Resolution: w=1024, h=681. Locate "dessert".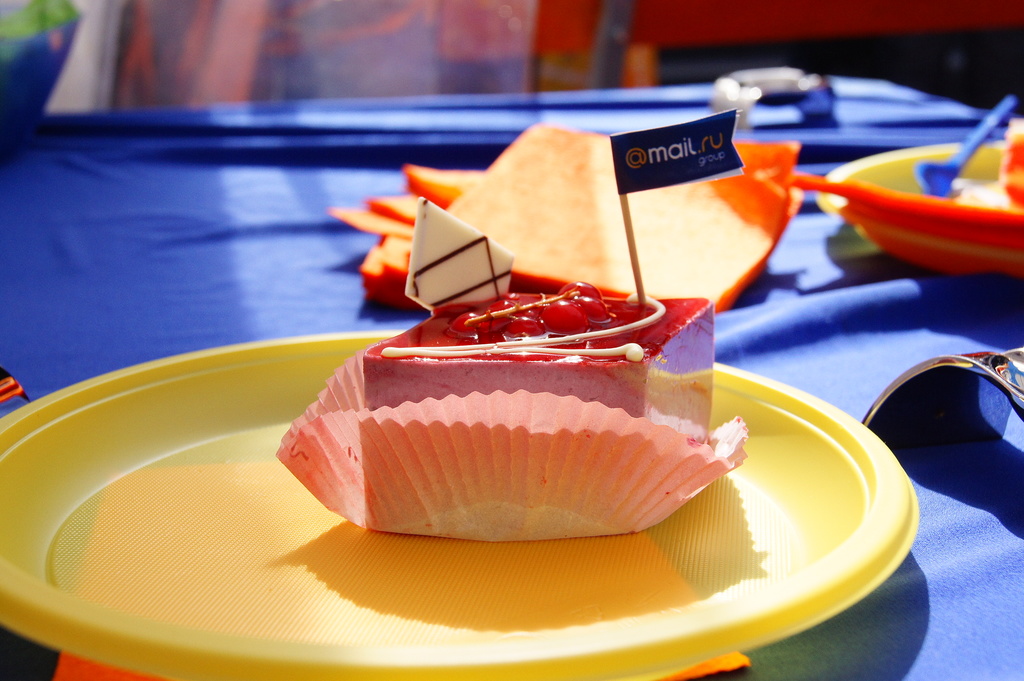
BBox(358, 196, 717, 451).
